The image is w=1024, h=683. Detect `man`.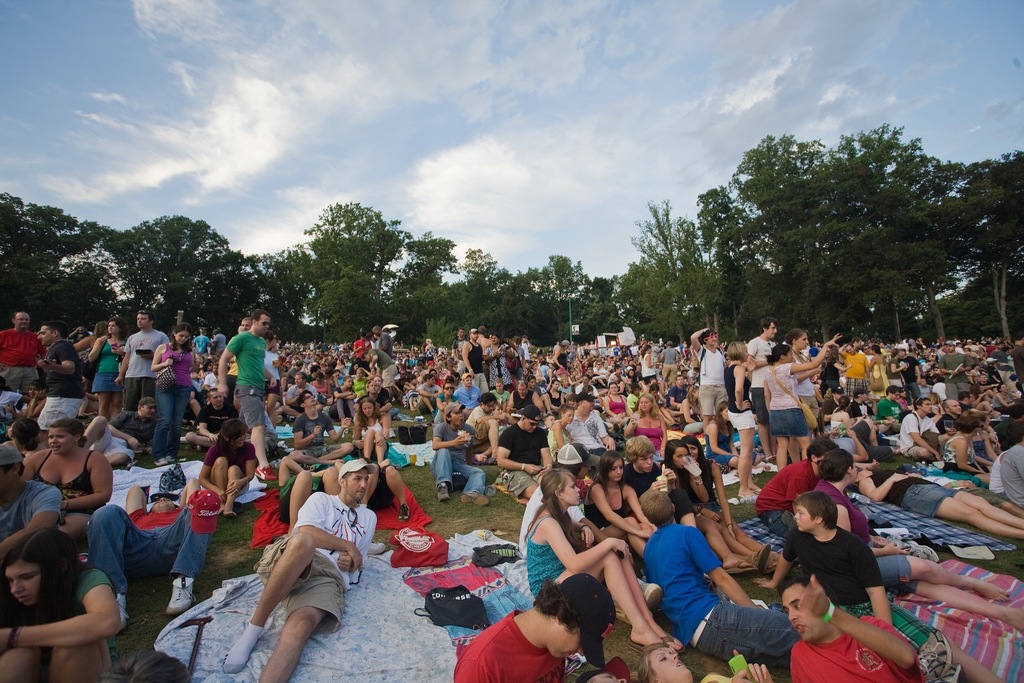
Detection: 227 325 239 390.
